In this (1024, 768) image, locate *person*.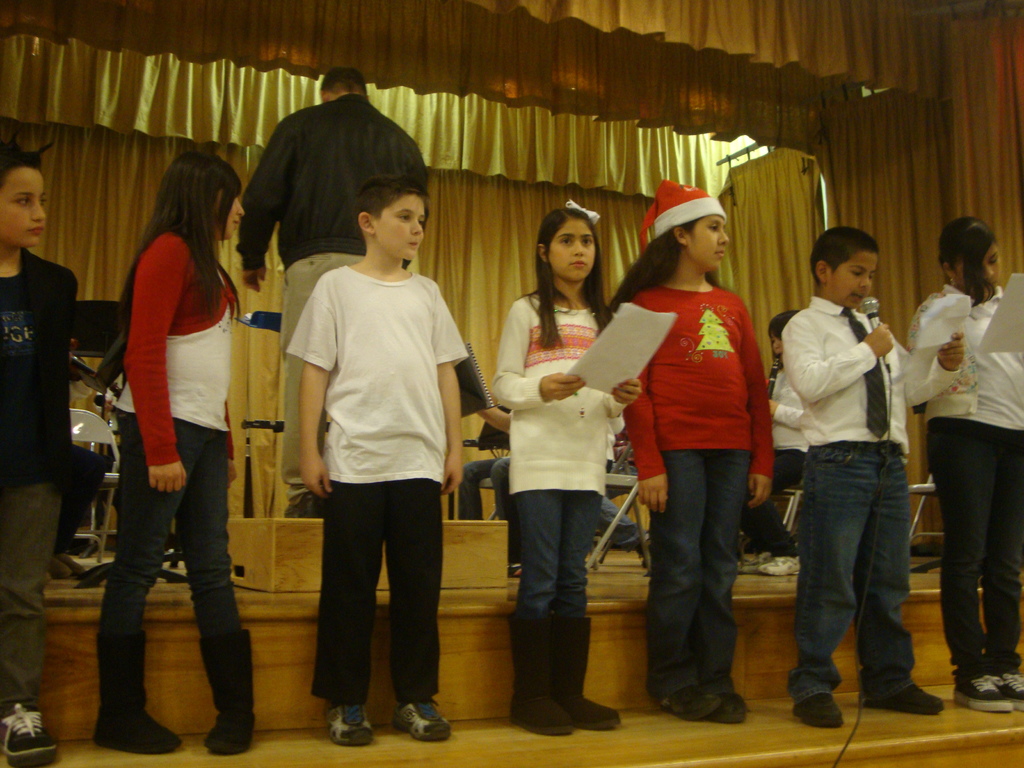
Bounding box: bbox=[488, 204, 644, 735].
